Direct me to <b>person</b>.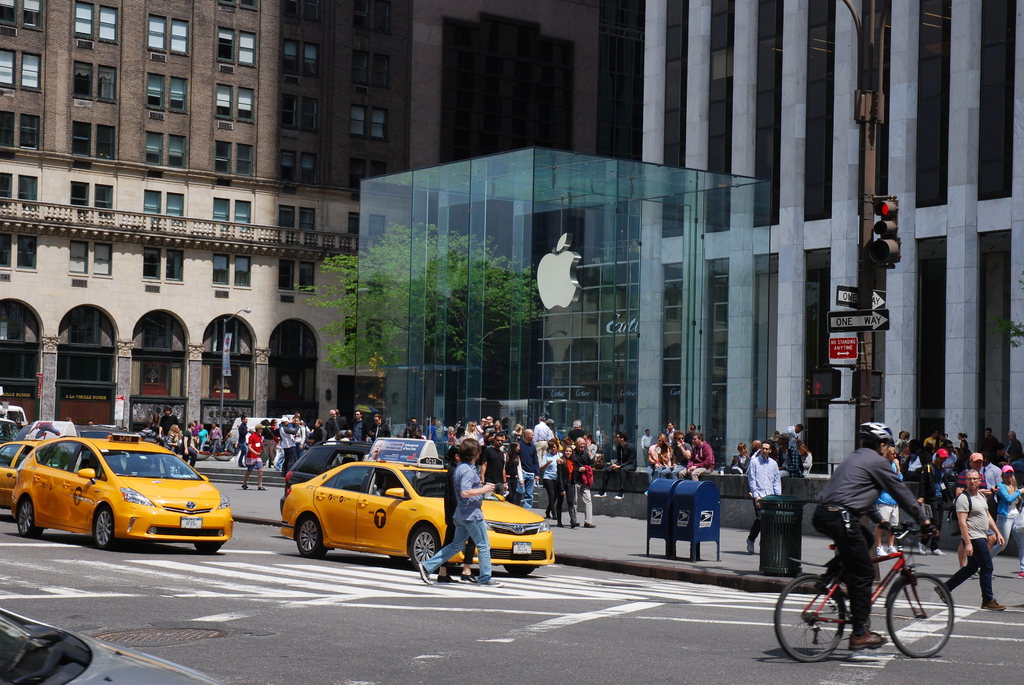
Direction: [left=328, top=405, right=348, bottom=443].
